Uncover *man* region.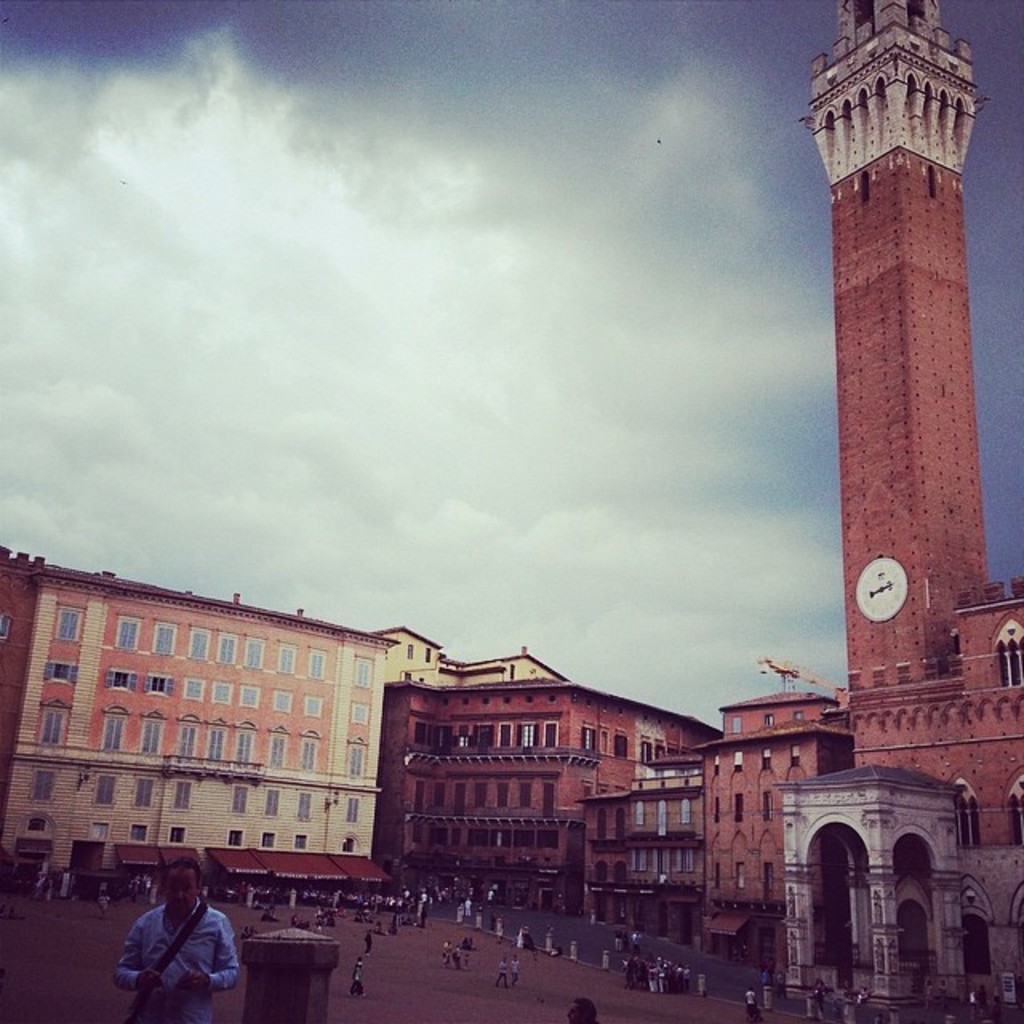
Uncovered: [left=813, top=981, right=827, bottom=1022].
